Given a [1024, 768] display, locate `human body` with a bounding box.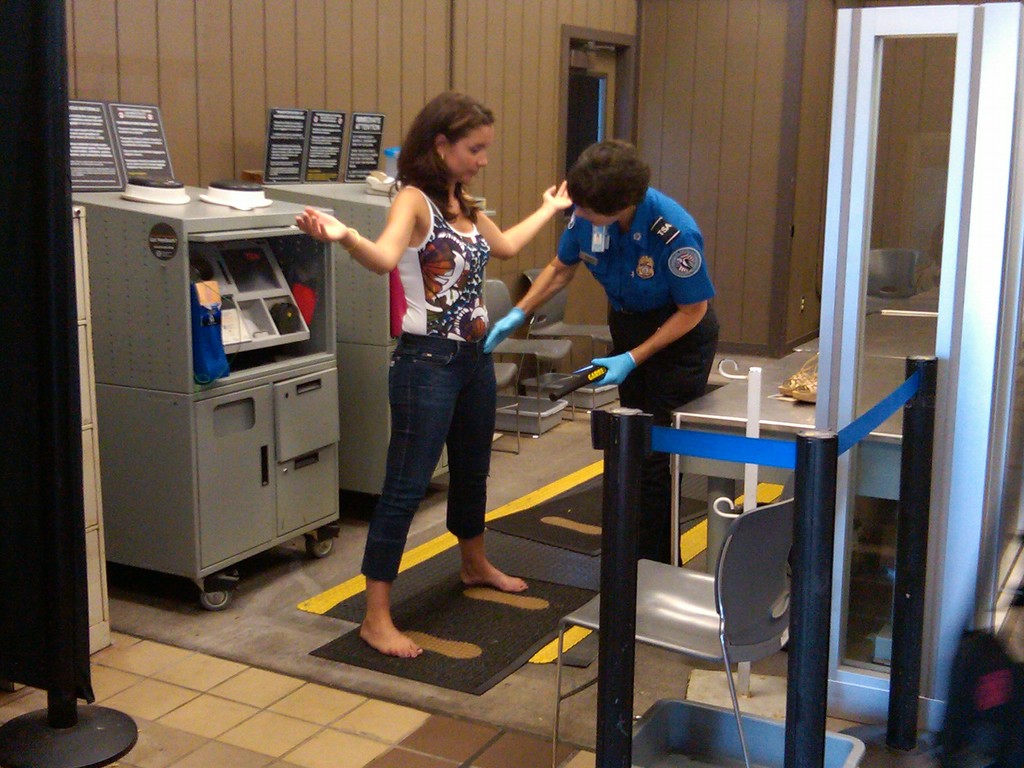
Located: detection(296, 88, 572, 655).
